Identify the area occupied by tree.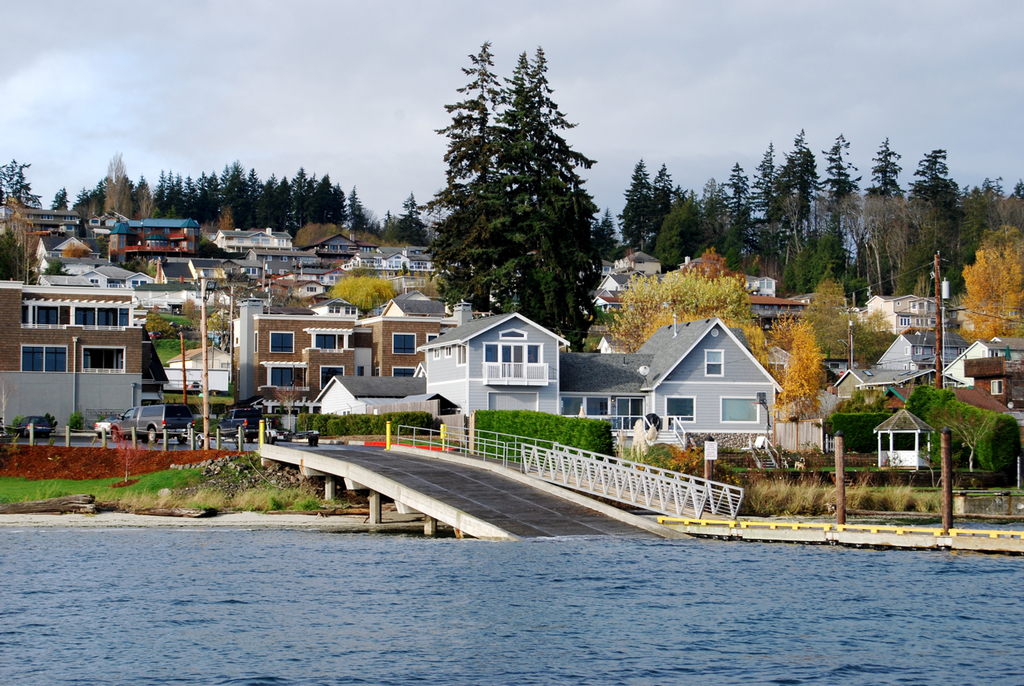
Area: 301, 219, 383, 247.
